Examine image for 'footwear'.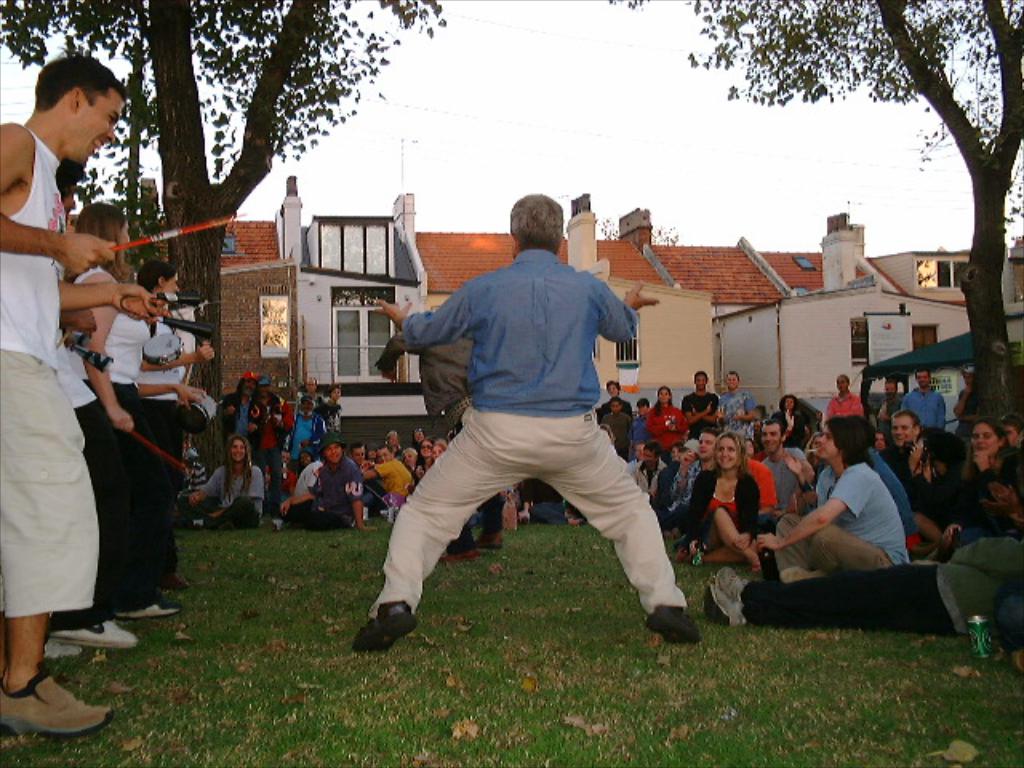
Examination result: l=192, t=515, r=202, b=525.
